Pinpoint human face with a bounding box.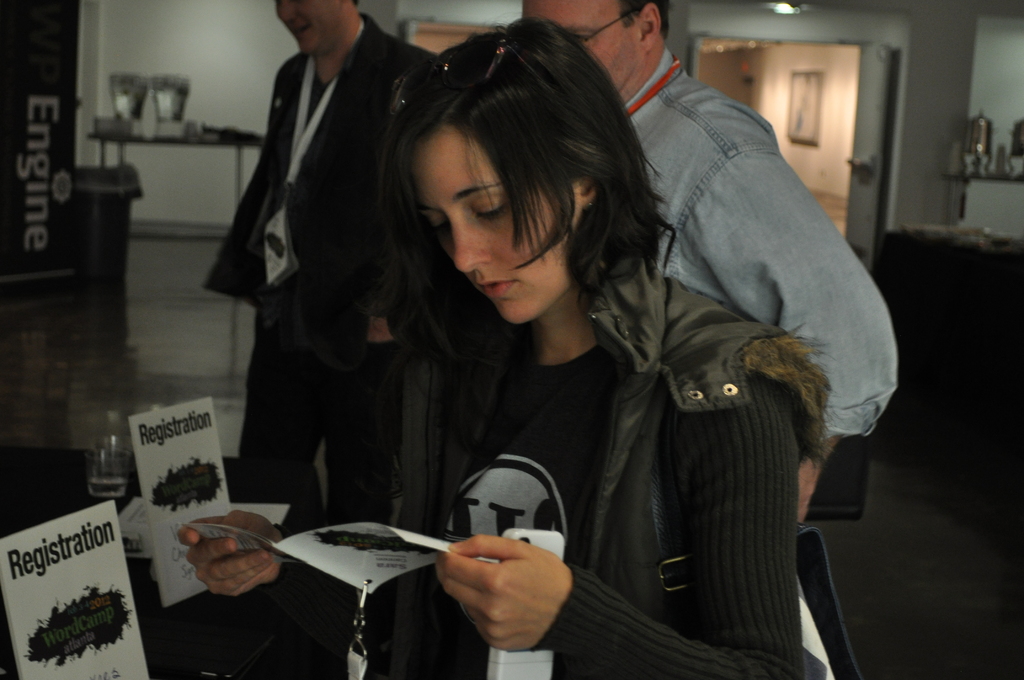
412 122 577 321.
